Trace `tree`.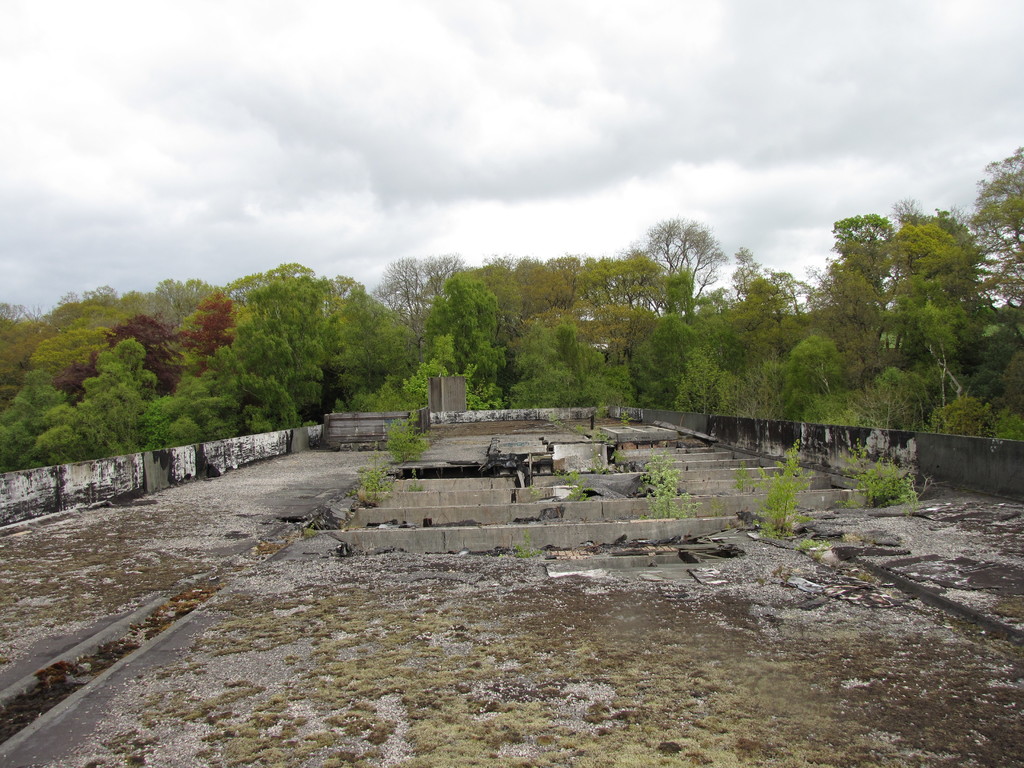
Traced to [86,330,152,454].
